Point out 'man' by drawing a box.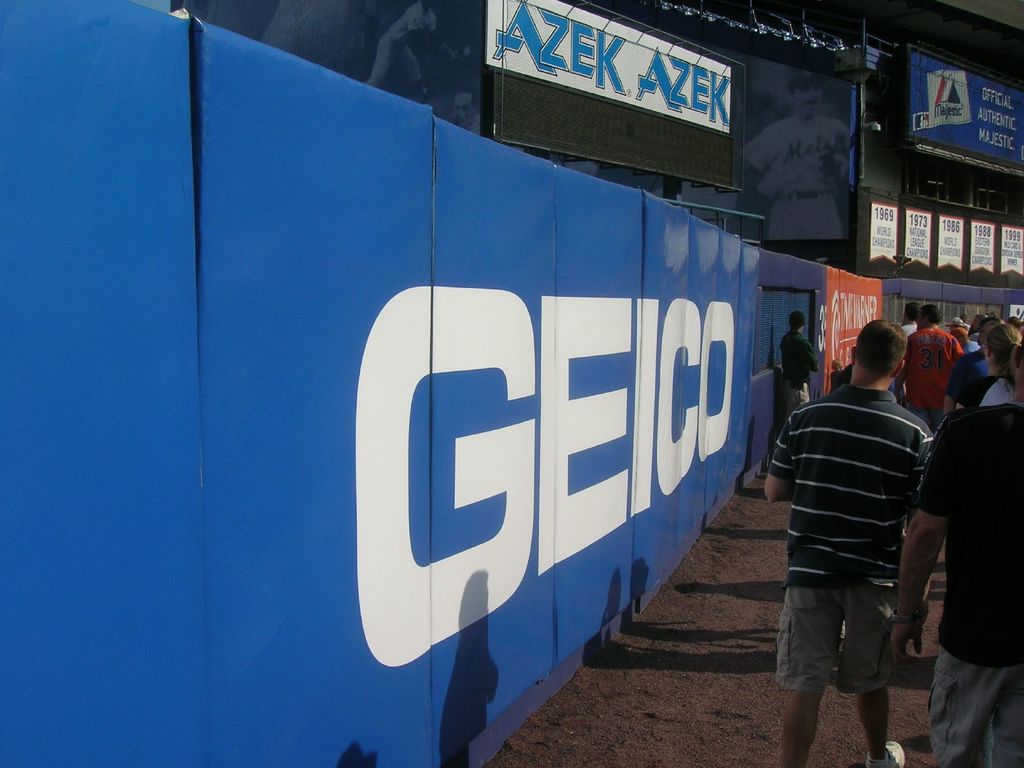
x1=897 y1=338 x2=1023 y2=767.
